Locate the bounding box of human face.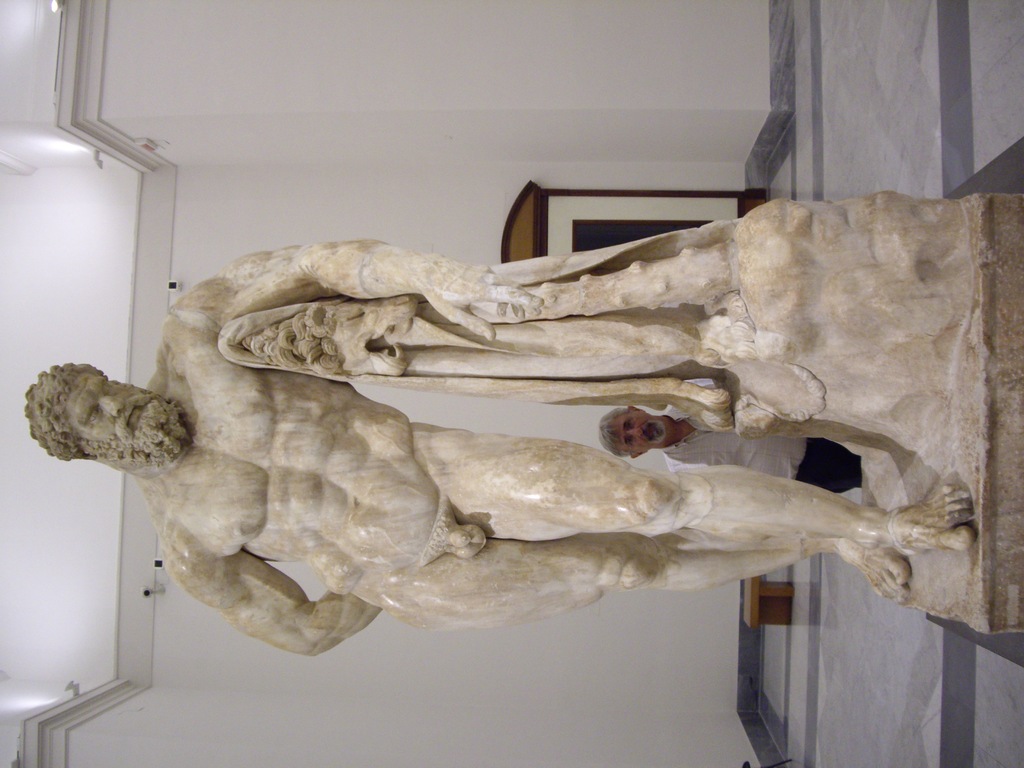
Bounding box: [609, 413, 666, 447].
